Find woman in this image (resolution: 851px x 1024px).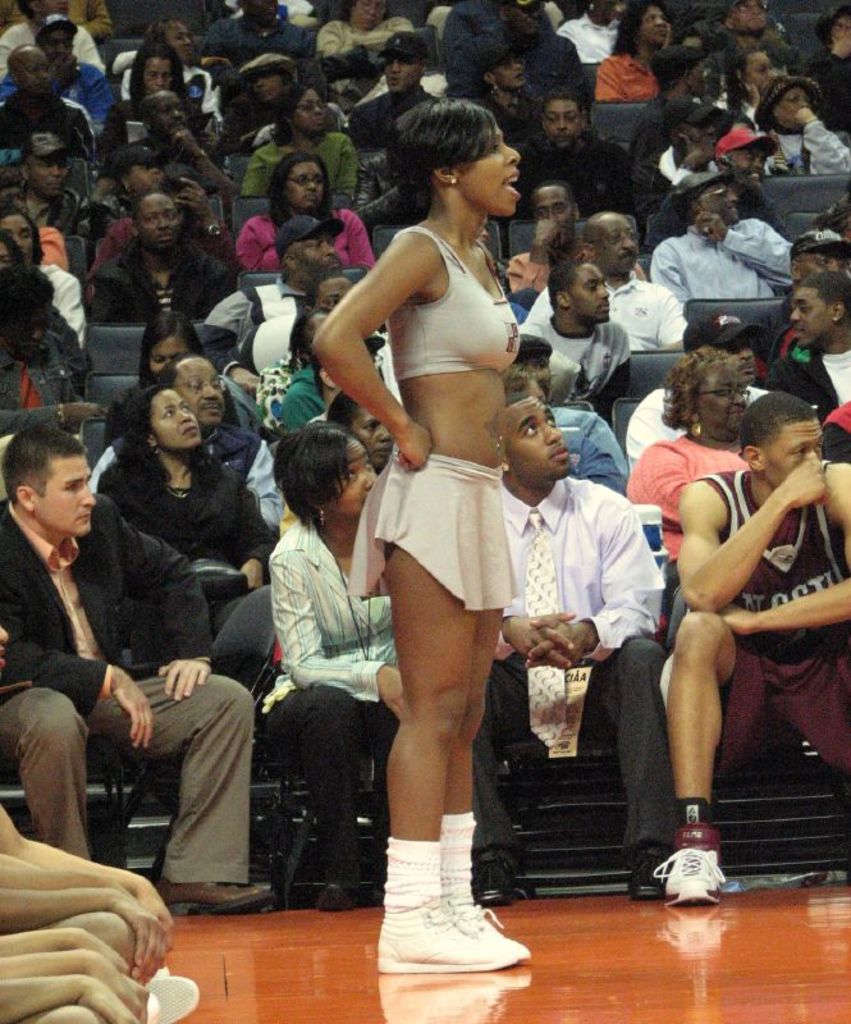
(left=708, top=41, right=774, bottom=129).
